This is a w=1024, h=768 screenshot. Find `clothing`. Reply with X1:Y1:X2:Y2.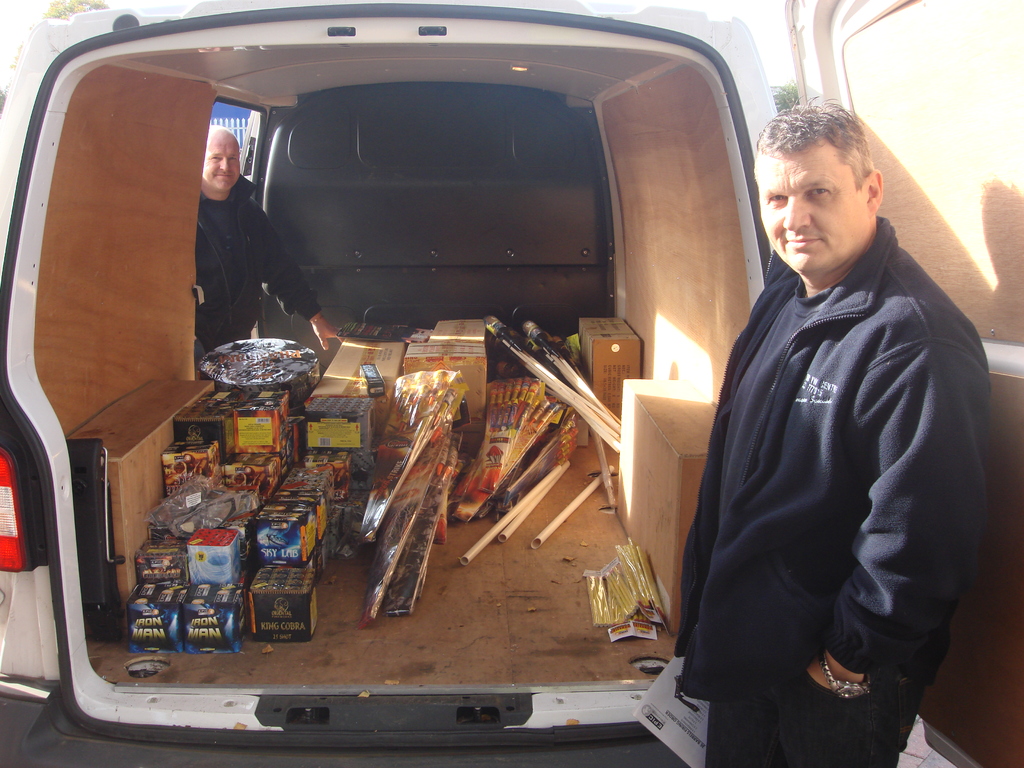
189:184:312:346.
